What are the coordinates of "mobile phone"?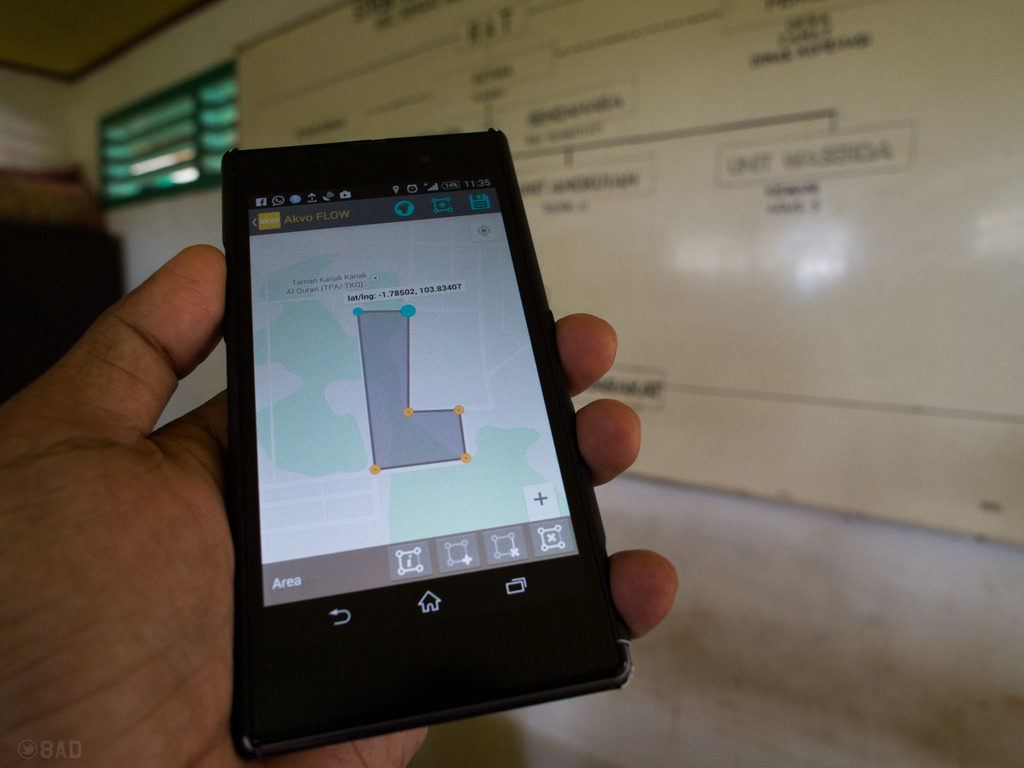
bbox=[220, 130, 643, 767].
